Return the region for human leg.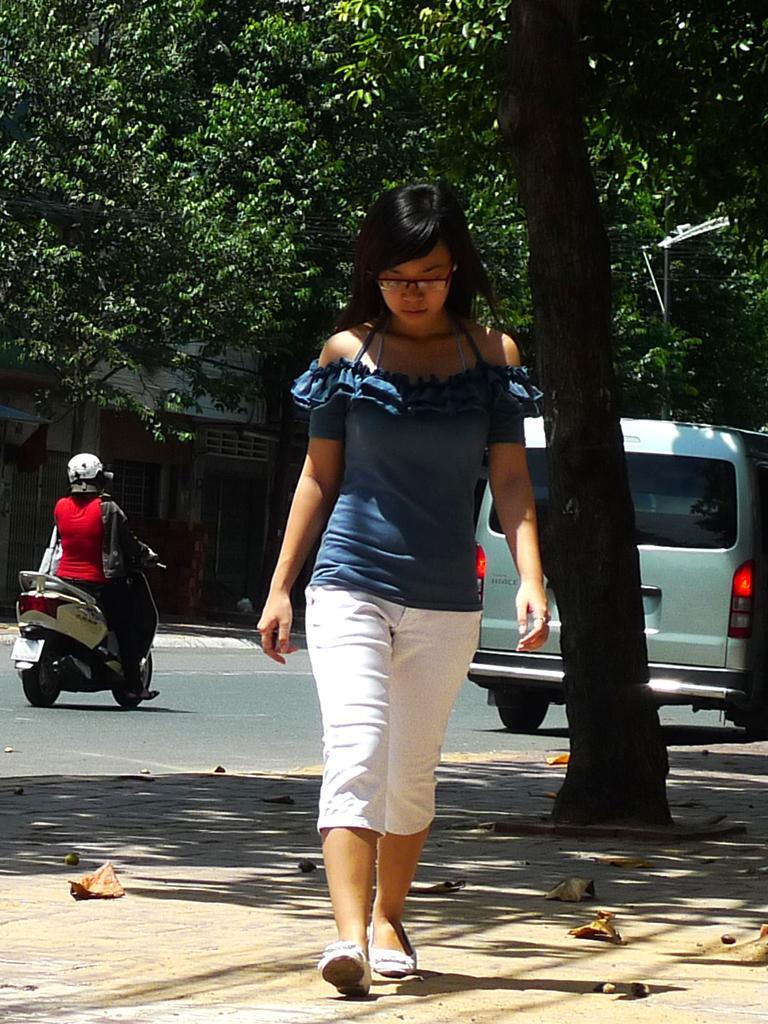
[373, 568, 486, 994].
